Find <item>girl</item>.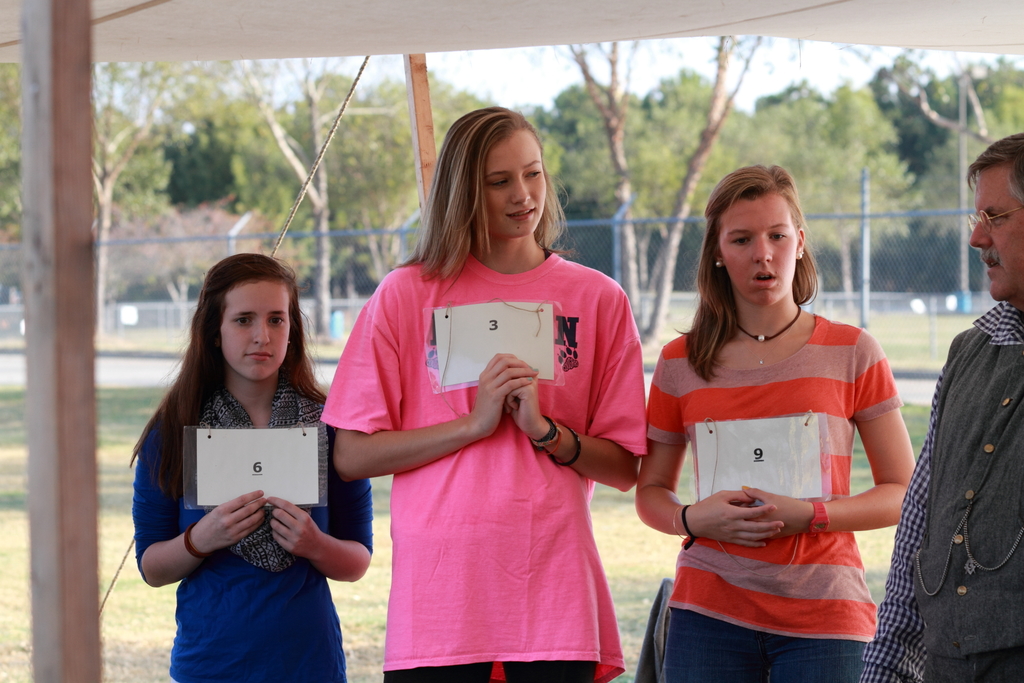
select_region(321, 106, 644, 682).
